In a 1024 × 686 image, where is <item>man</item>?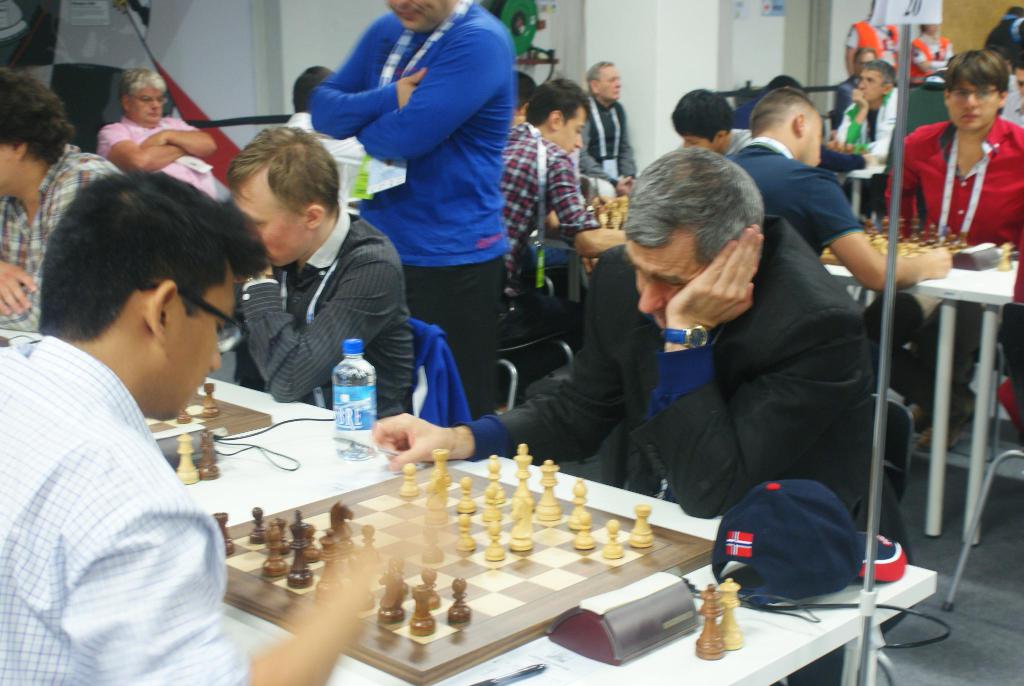
Rect(728, 83, 952, 499).
